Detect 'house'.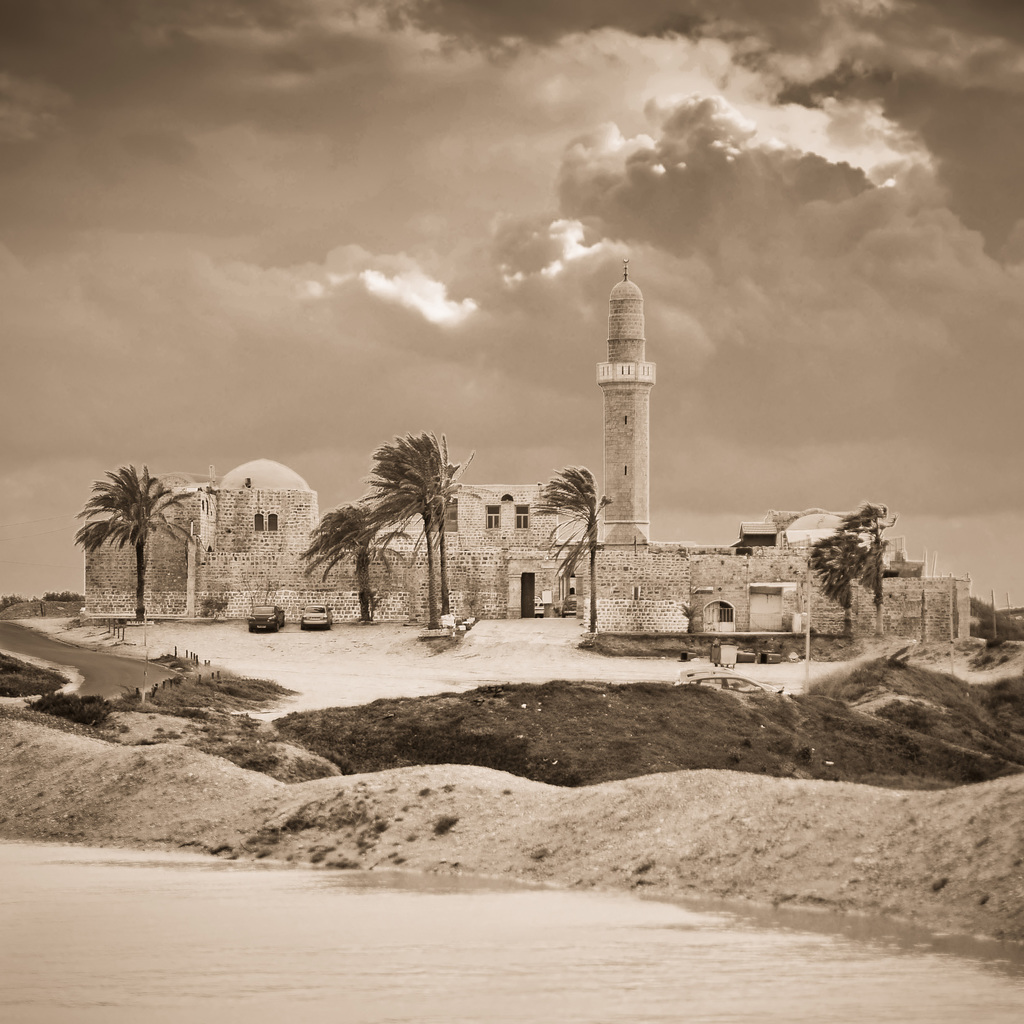
Detected at 371, 431, 455, 629.
